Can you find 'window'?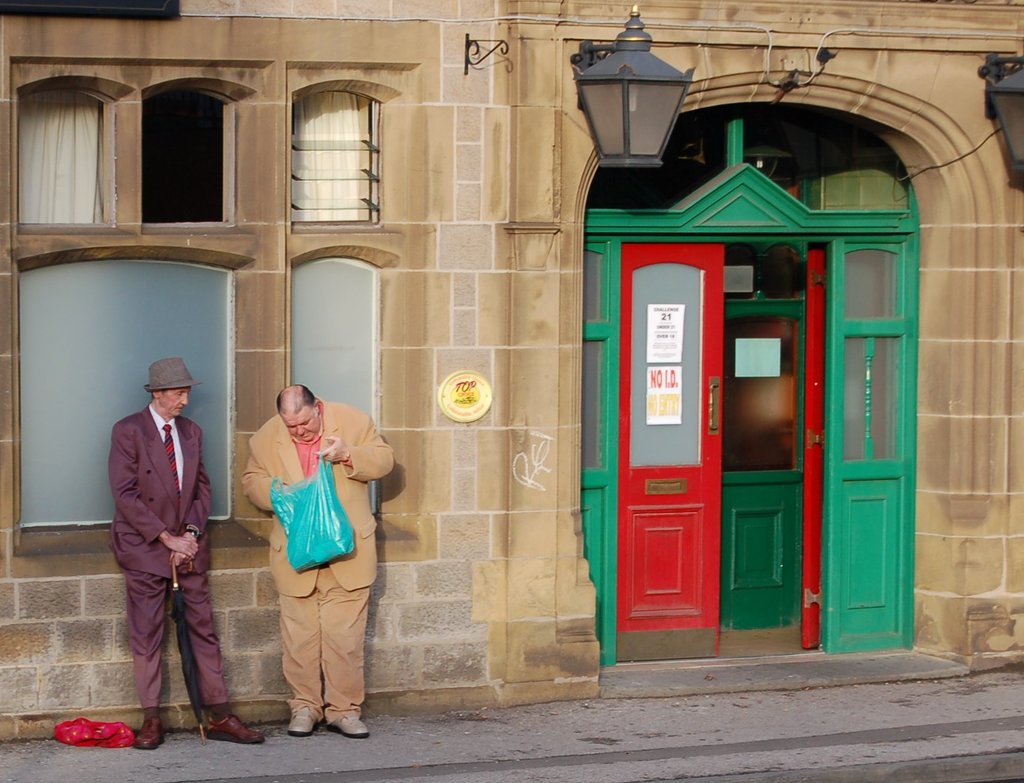
Yes, bounding box: 102 64 241 235.
